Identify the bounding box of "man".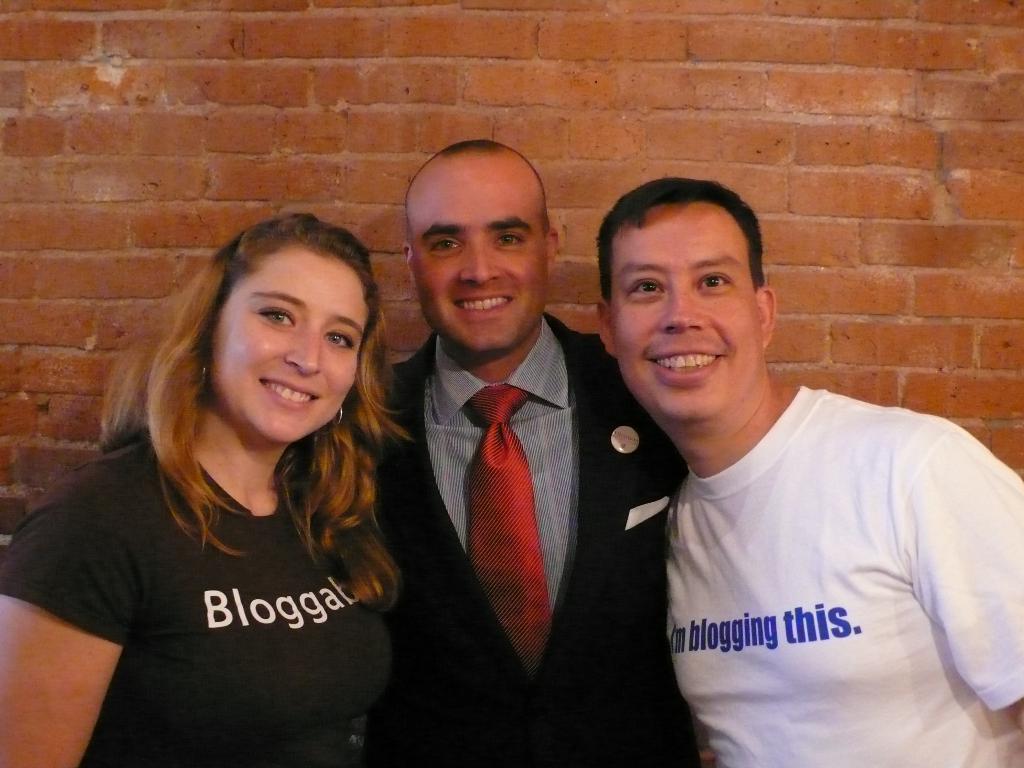
crop(342, 140, 689, 767).
